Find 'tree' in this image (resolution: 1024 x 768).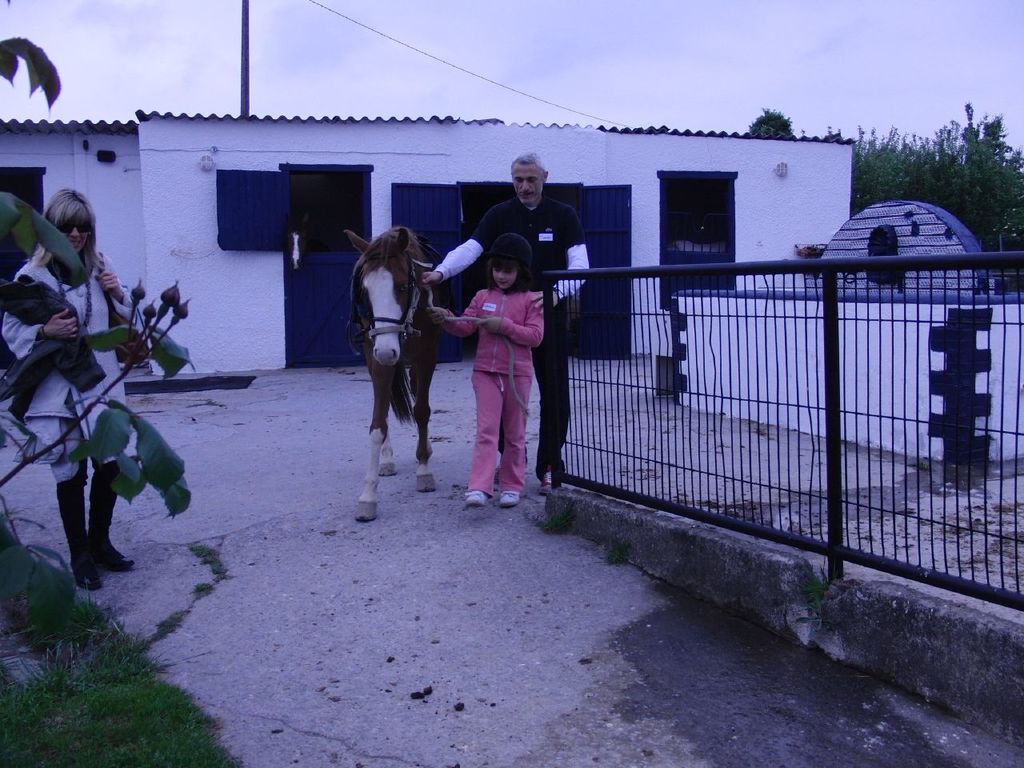
left=850, top=124, right=1023, bottom=250.
